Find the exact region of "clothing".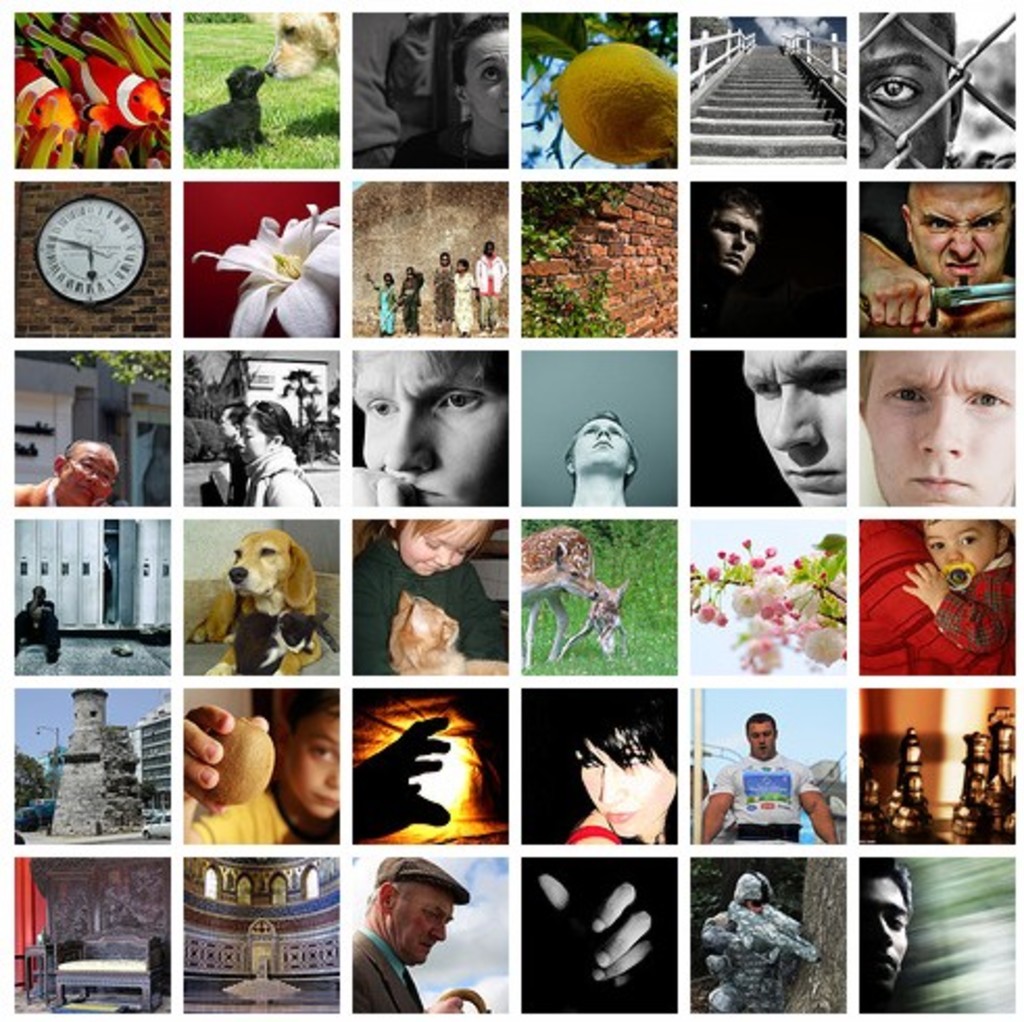
Exact region: 352, 528, 507, 678.
